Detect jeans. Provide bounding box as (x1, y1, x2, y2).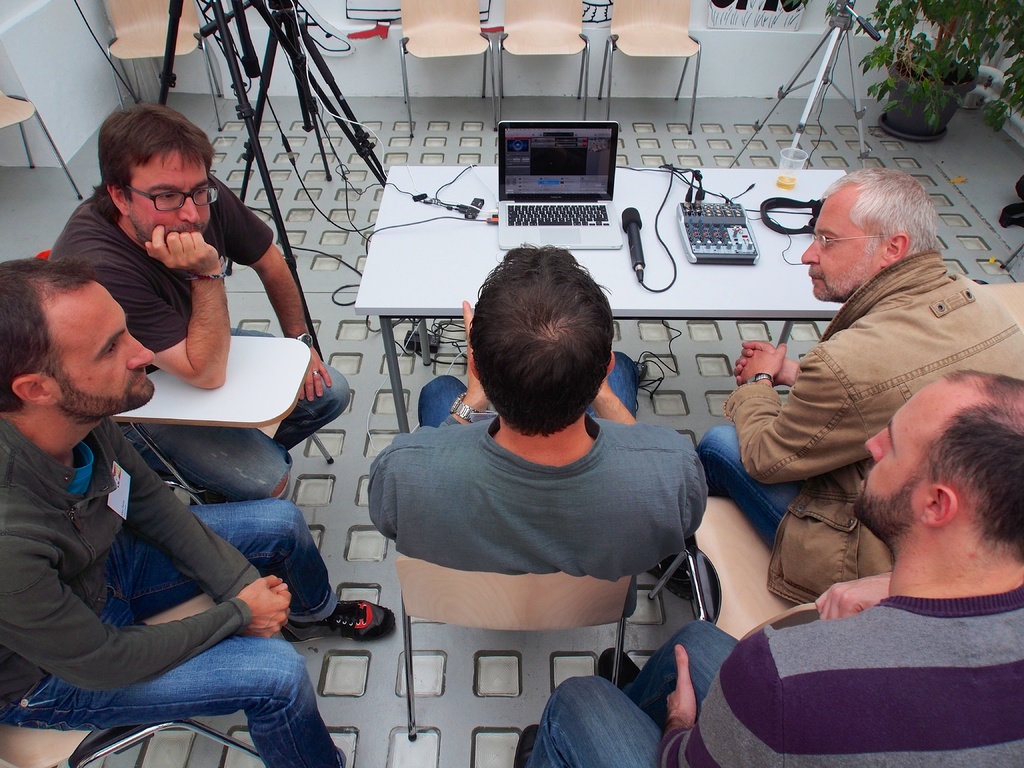
(698, 426, 809, 545).
